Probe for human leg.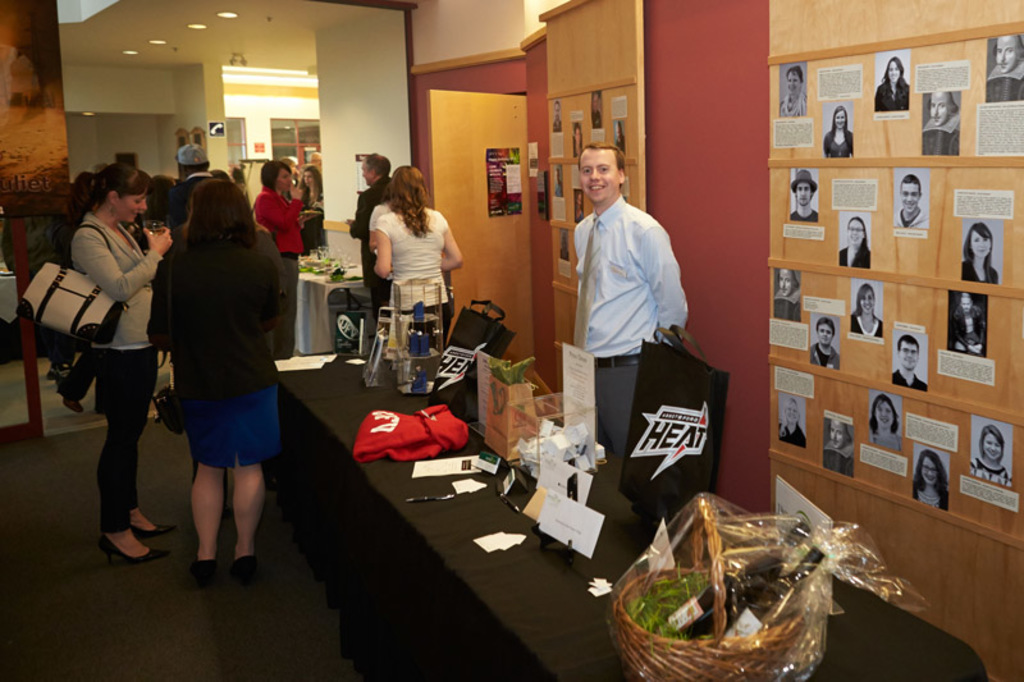
Probe result: detection(589, 353, 640, 450).
